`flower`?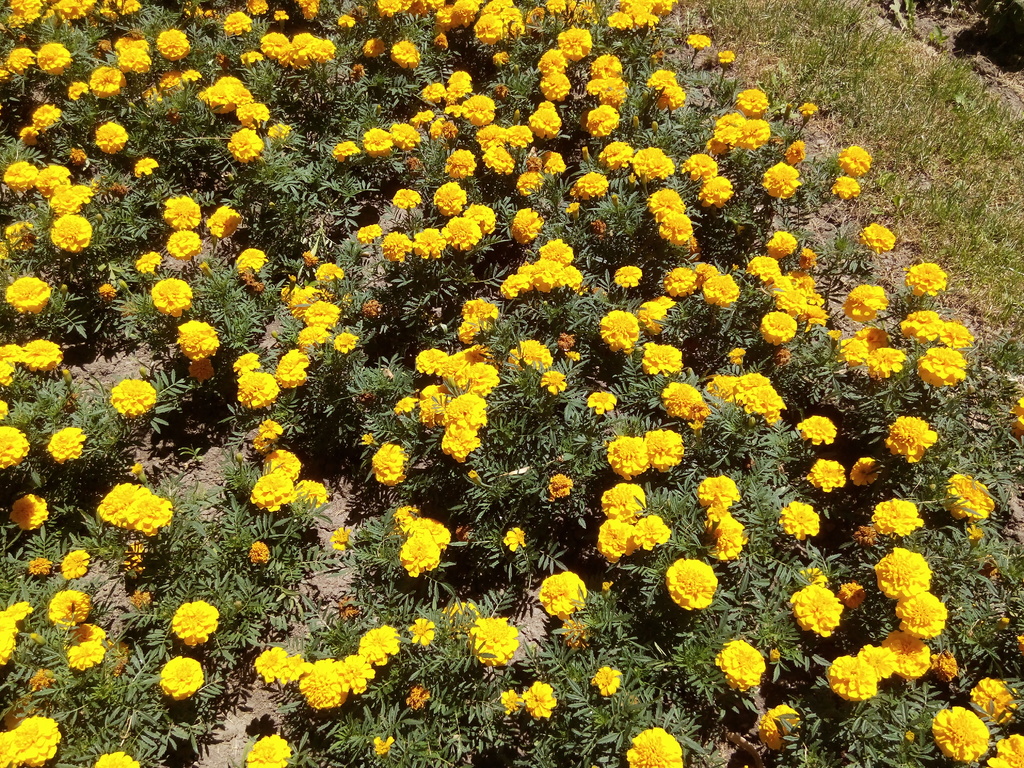
Rect(244, 728, 292, 767)
